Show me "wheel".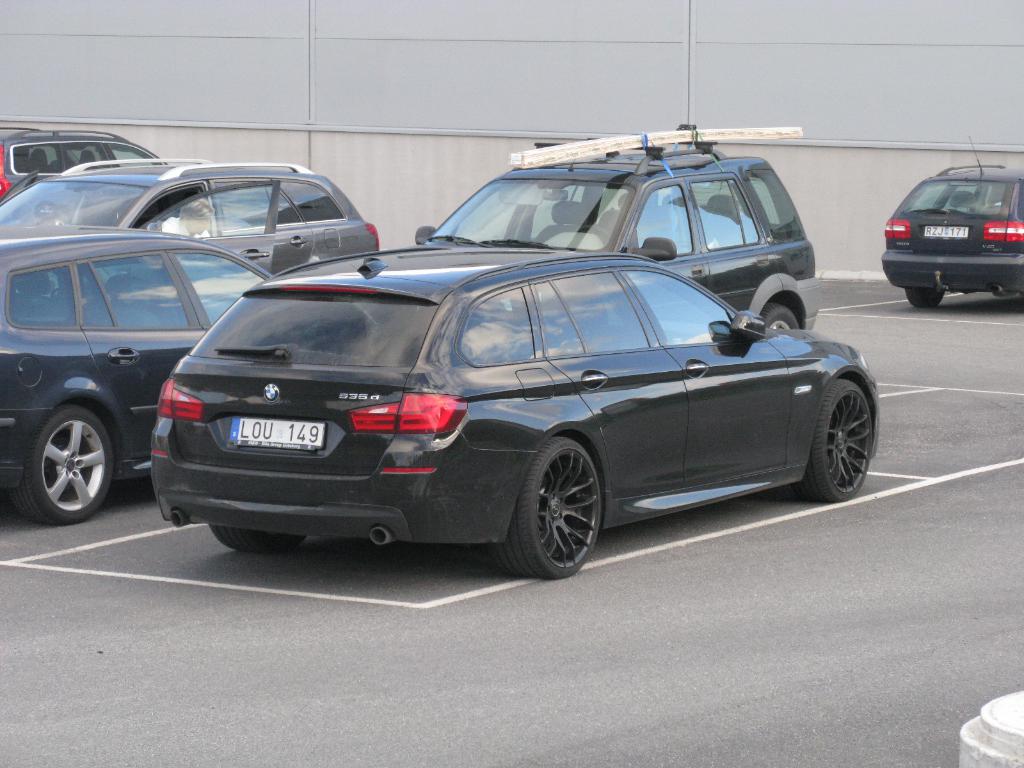
"wheel" is here: (513,444,608,568).
